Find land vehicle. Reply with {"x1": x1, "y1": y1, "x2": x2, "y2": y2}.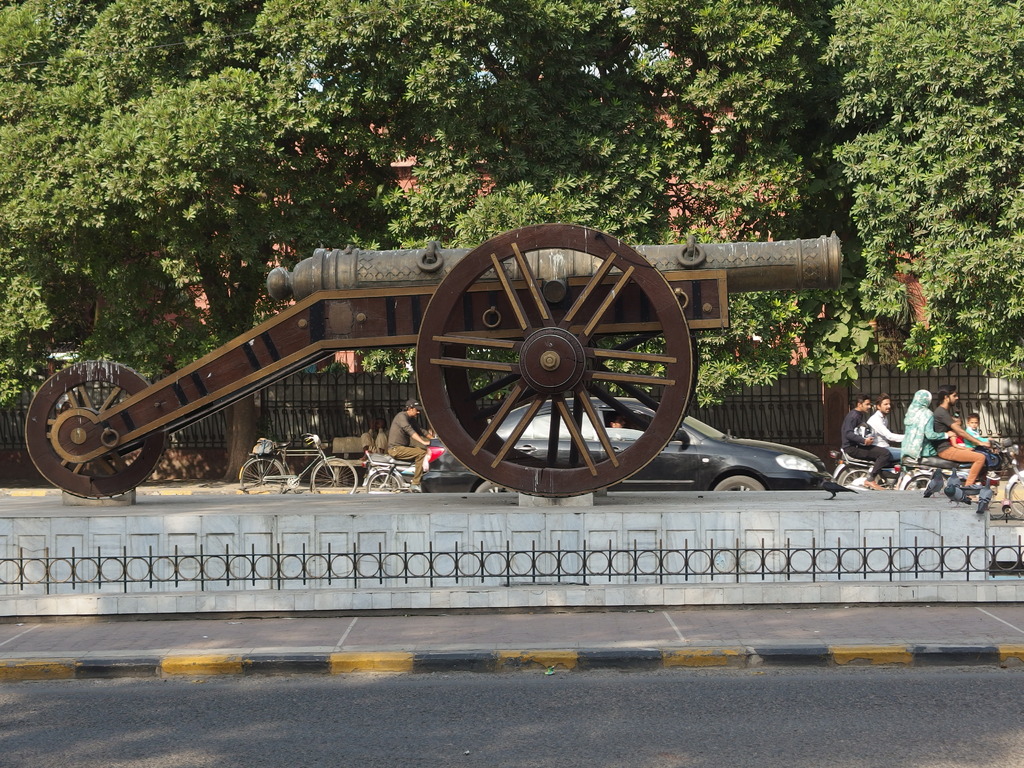
{"x1": 234, "y1": 426, "x2": 358, "y2": 499}.
